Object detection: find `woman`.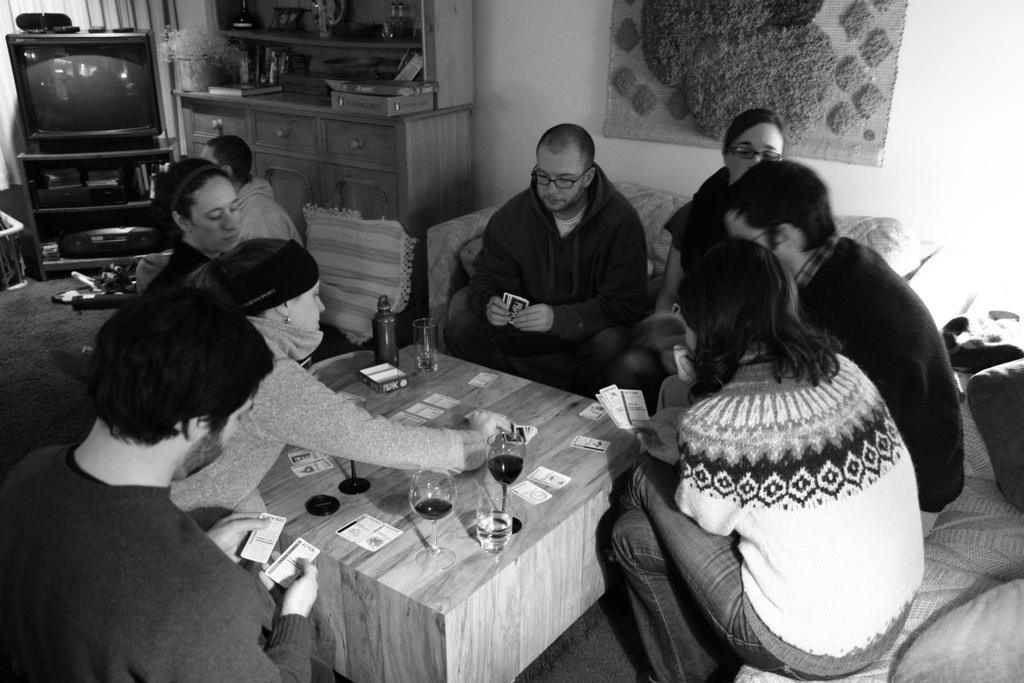
(left=591, top=108, right=790, bottom=421).
